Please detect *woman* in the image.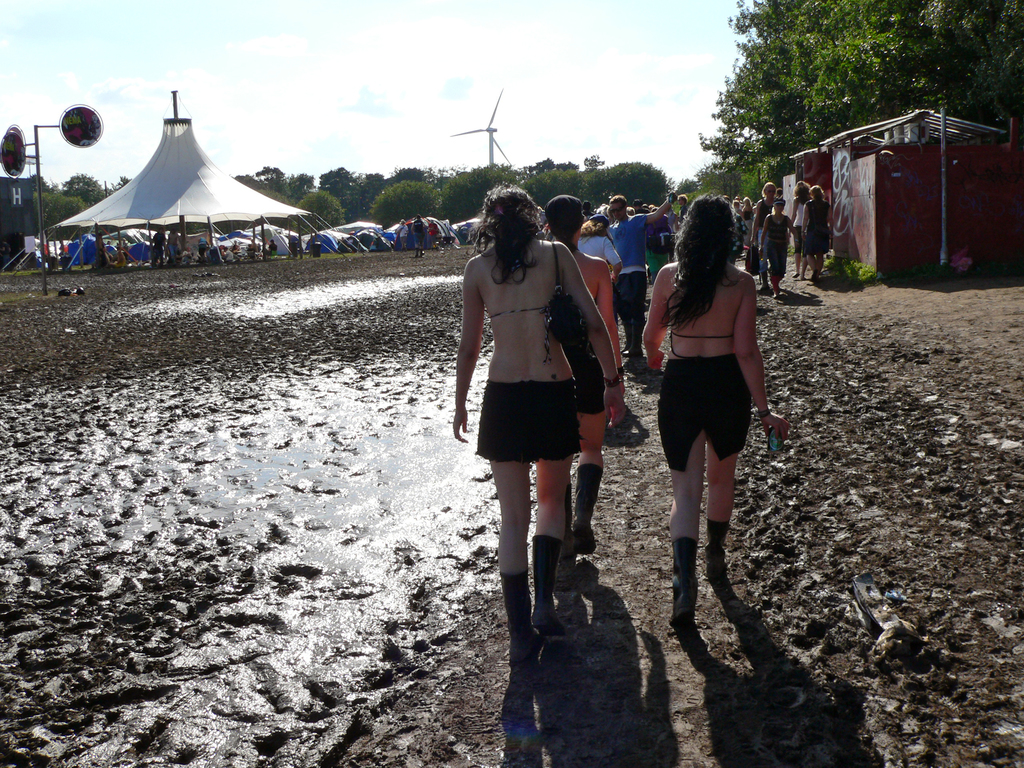
box=[753, 182, 782, 297].
